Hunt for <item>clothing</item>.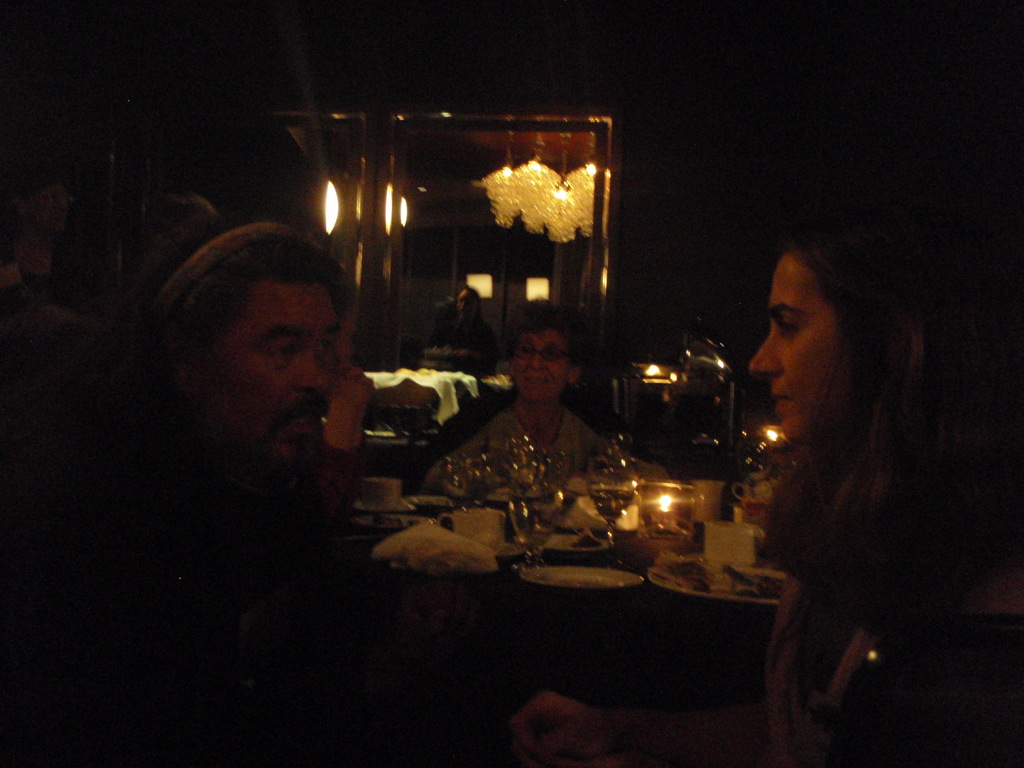
Hunted down at l=410, t=398, r=662, b=472.
